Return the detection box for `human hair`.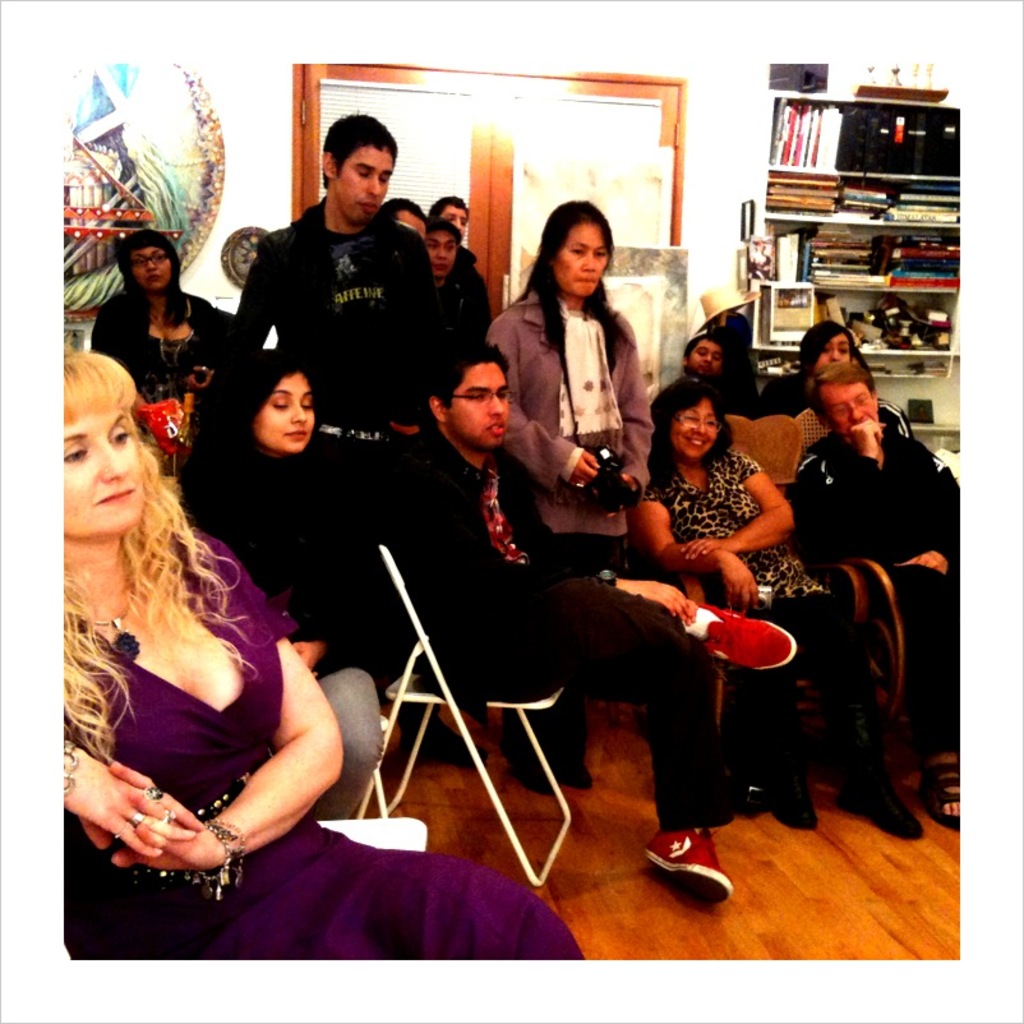
<region>418, 335, 508, 430</region>.
